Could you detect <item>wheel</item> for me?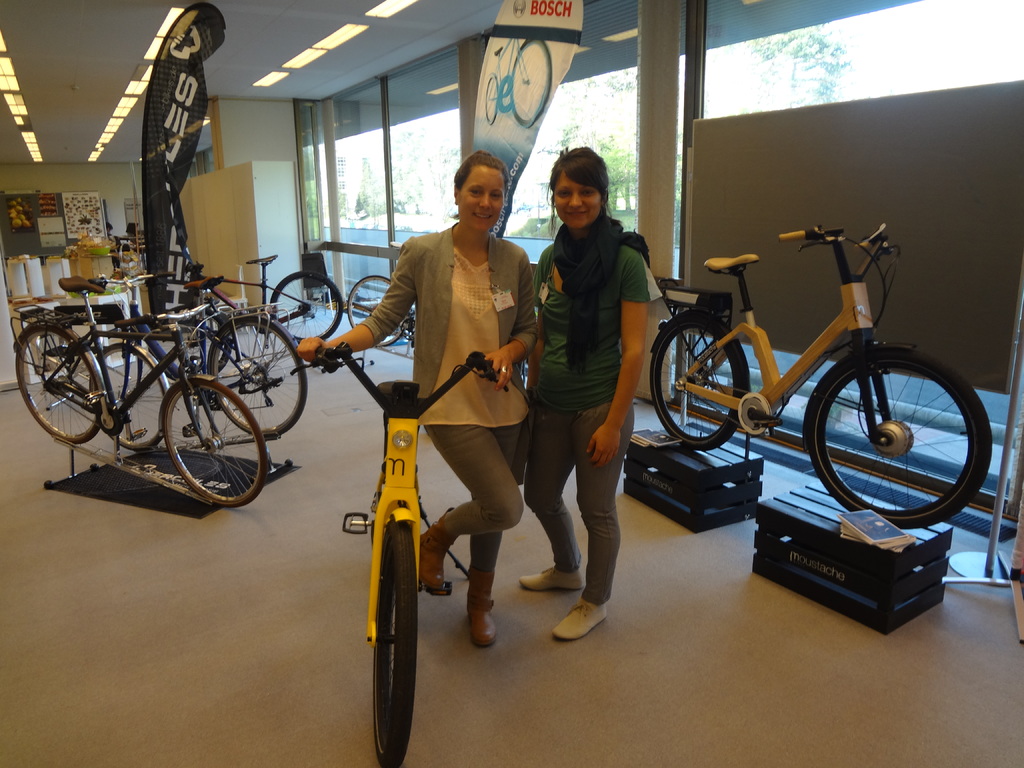
Detection result: <bbox>345, 273, 411, 346</bbox>.
